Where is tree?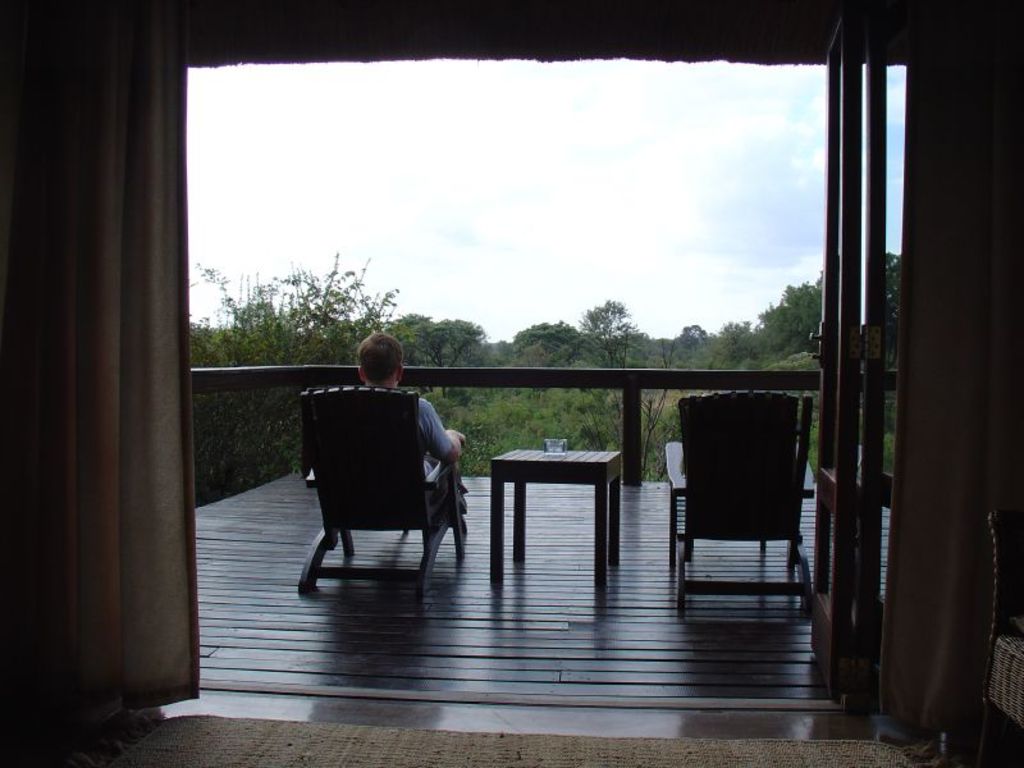
rect(397, 319, 484, 396).
